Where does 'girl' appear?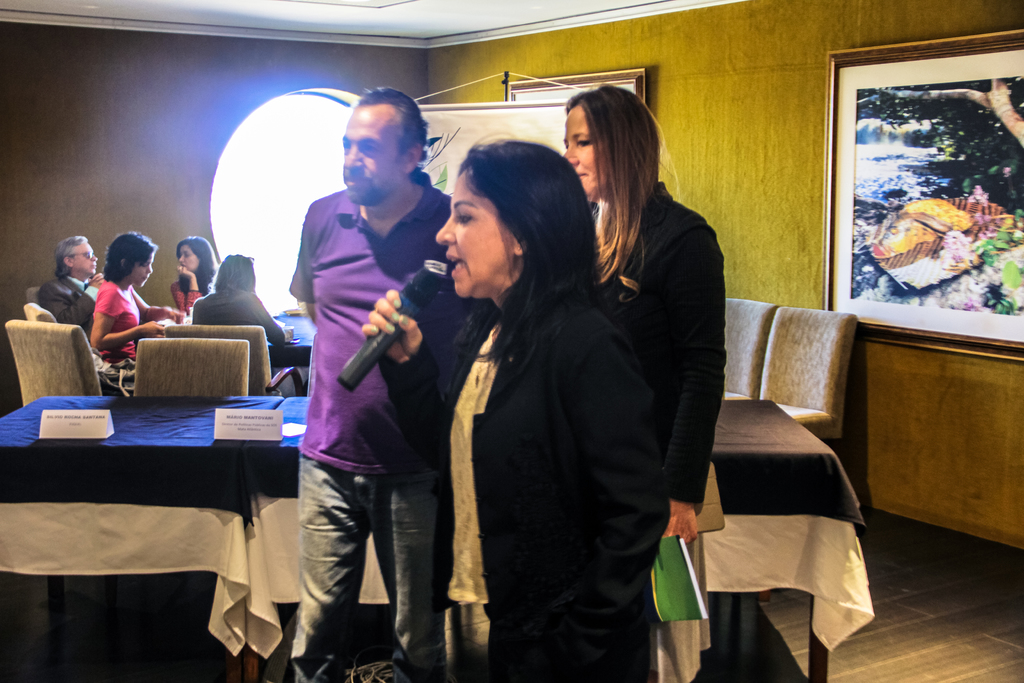
Appears at BBox(562, 85, 728, 682).
